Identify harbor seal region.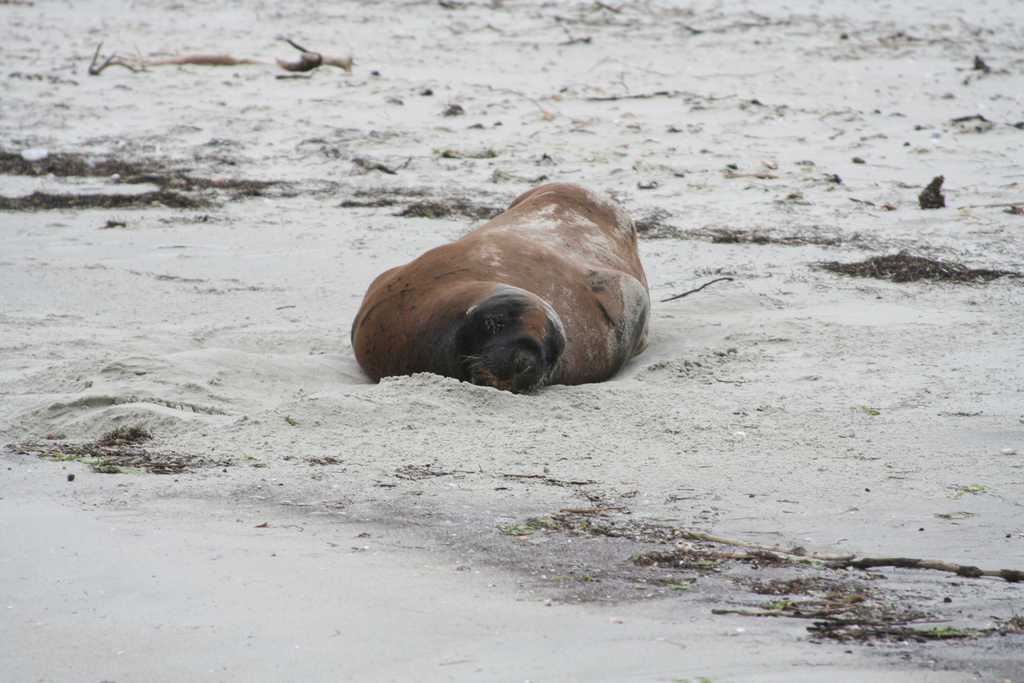
Region: x1=351 y1=179 x2=653 y2=391.
